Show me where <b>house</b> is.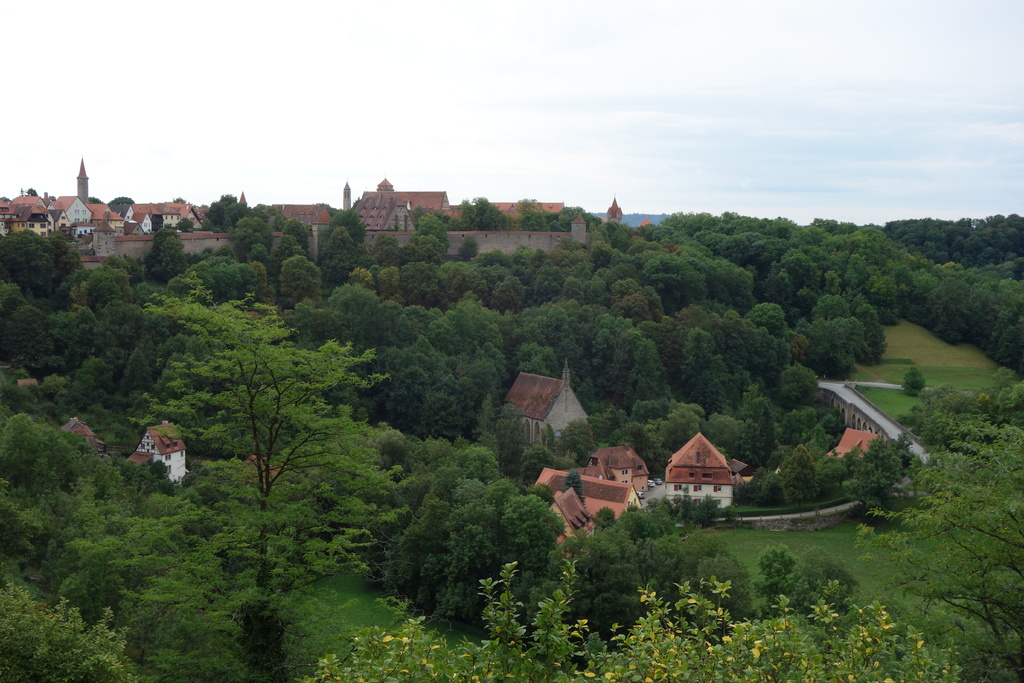
<b>house</b> is at crop(15, 377, 39, 388).
